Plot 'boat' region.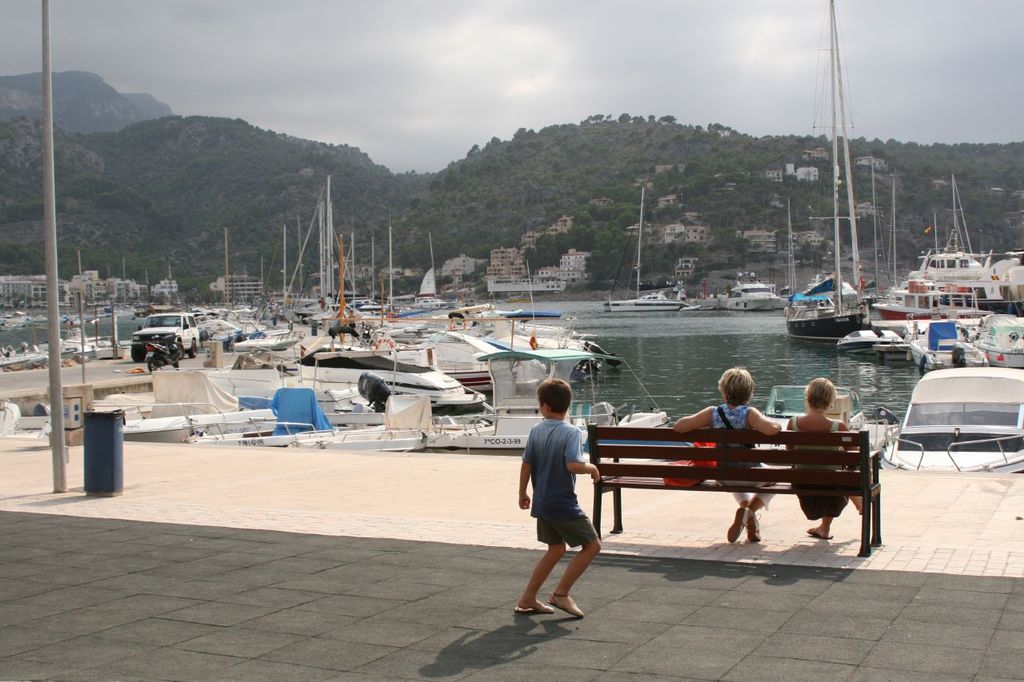
Plotted at [x1=424, y1=341, x2=678, y2=457].
